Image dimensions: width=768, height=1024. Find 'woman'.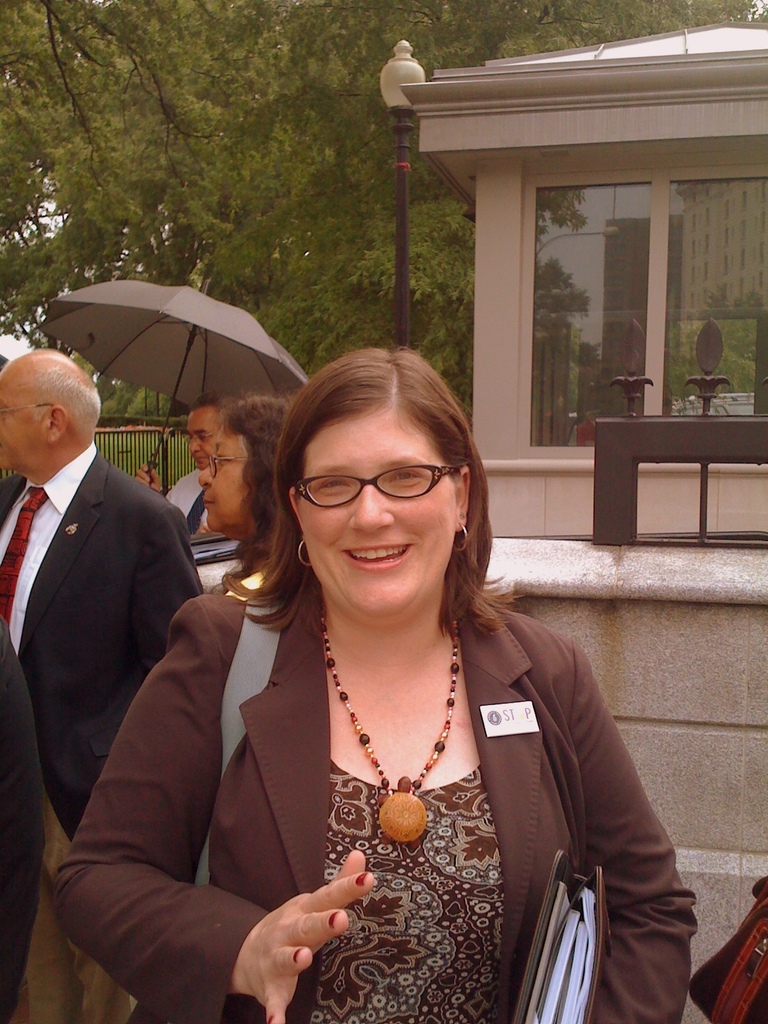
92/358/704/1015.
